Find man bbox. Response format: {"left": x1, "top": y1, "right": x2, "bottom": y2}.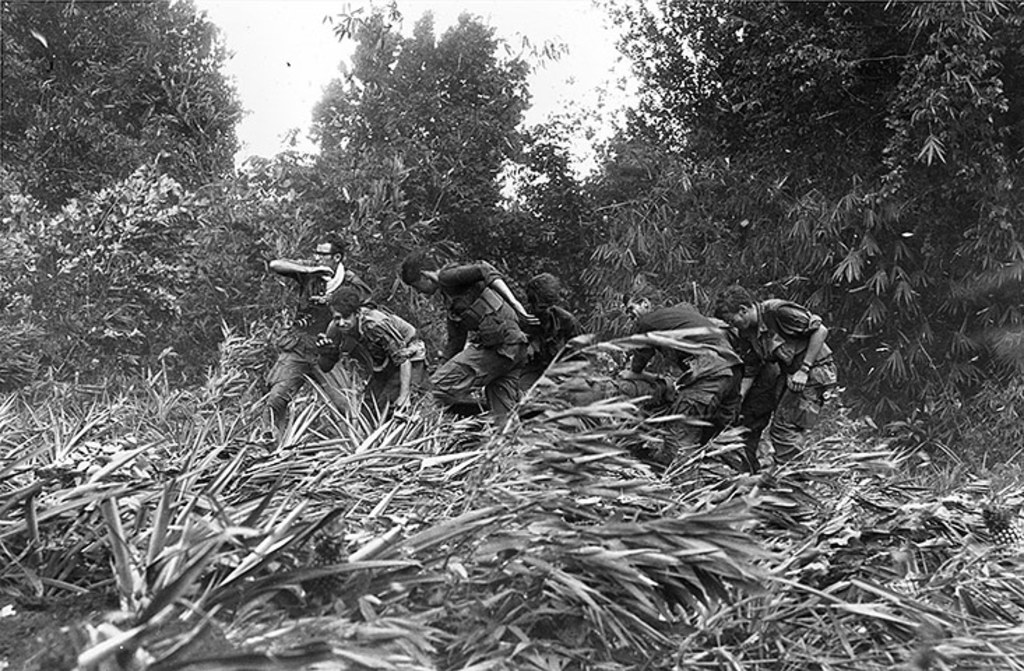
{"left": 316, "top": 288, "right": 434, "bottom": 432}.
